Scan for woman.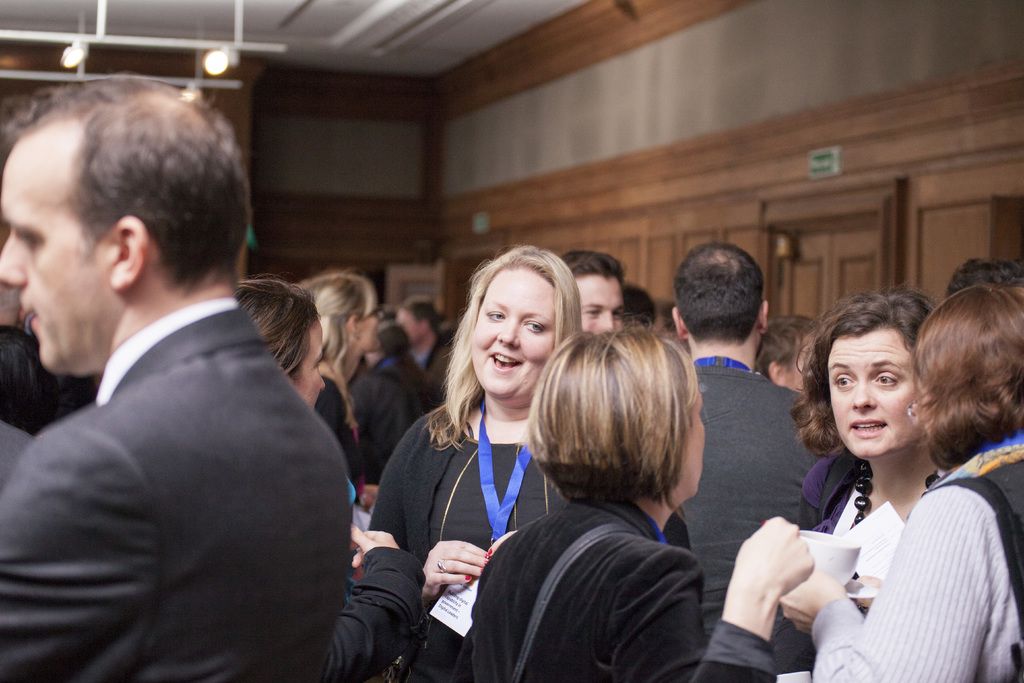
Scan result: region(781, 296, 934, 682).
